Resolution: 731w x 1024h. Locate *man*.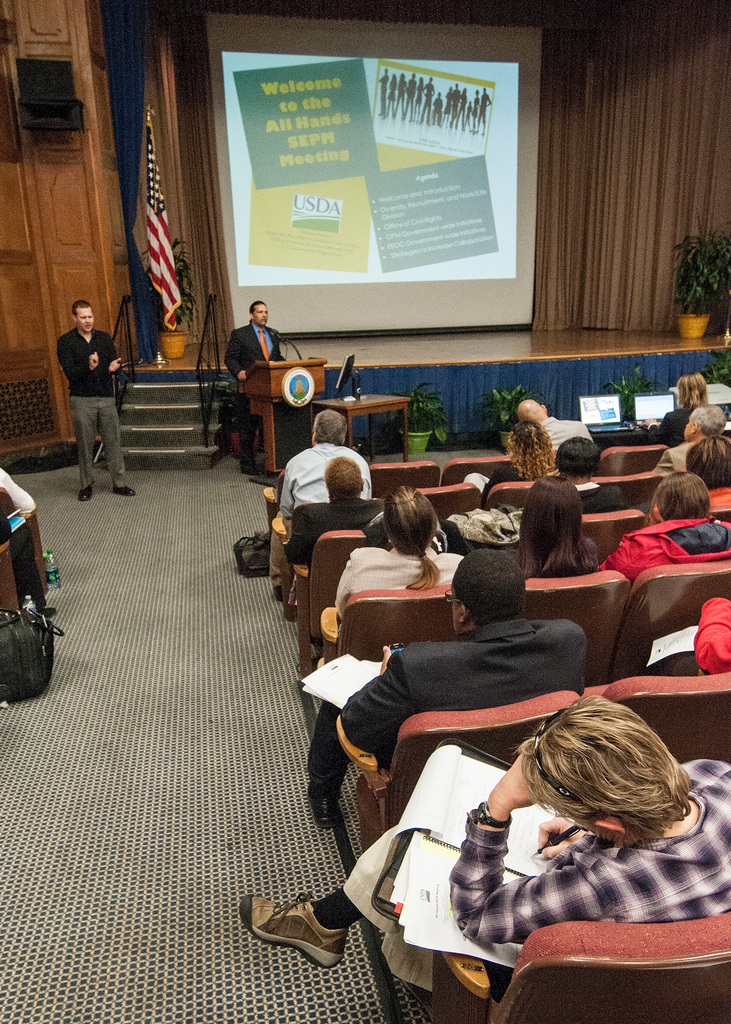
[x1=651, y1=404, x2=726, y2=470].
